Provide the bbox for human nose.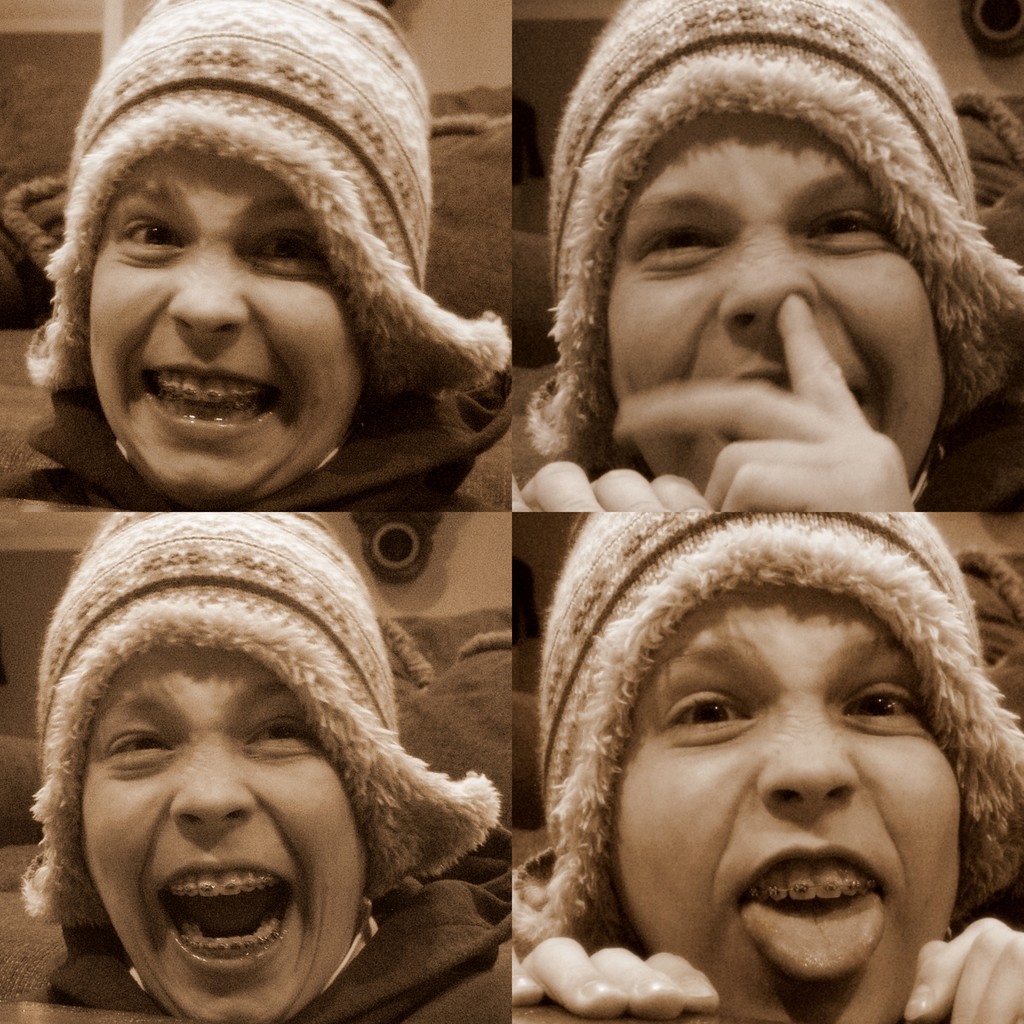
{"x1": 171, "y1": 739, "x2": 254, "y2": 826}.
